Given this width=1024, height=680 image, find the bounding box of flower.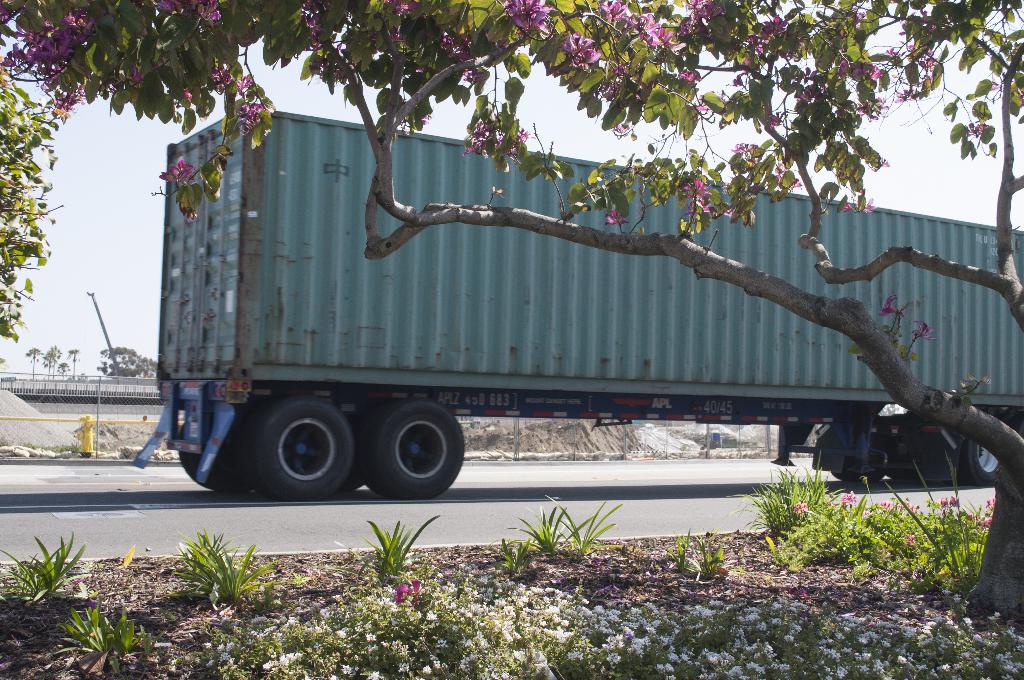
bbox=[157, 158, 196, 188].
